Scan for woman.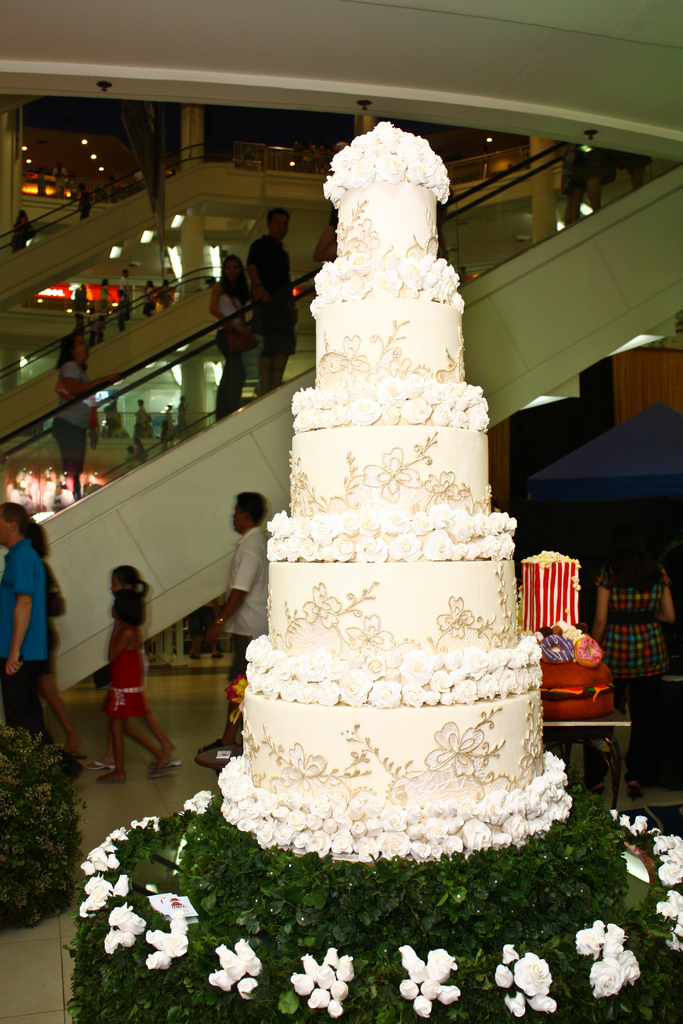
Scan result: {"x1": 50, "y1": 328, "x2": 88, "y2": 498}.
